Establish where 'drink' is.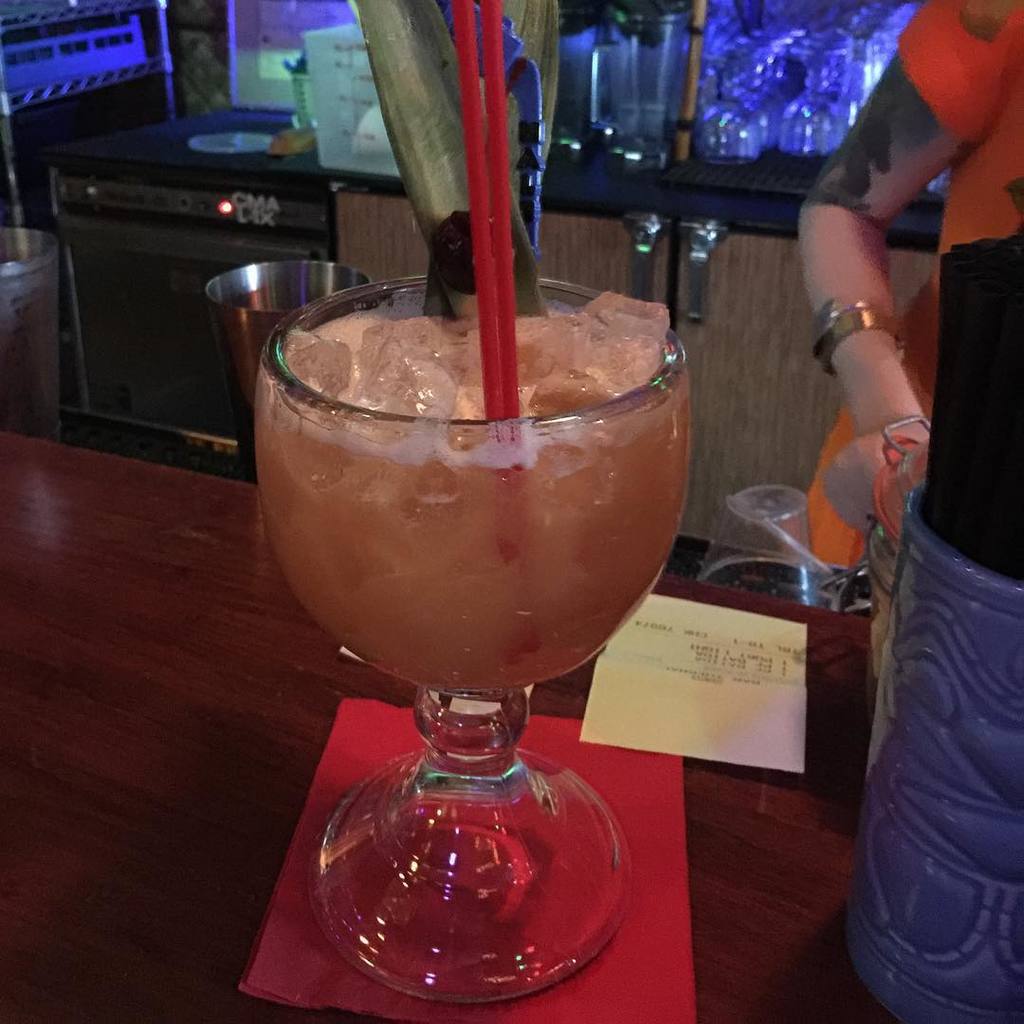
Established at 240:245:737:1023.
